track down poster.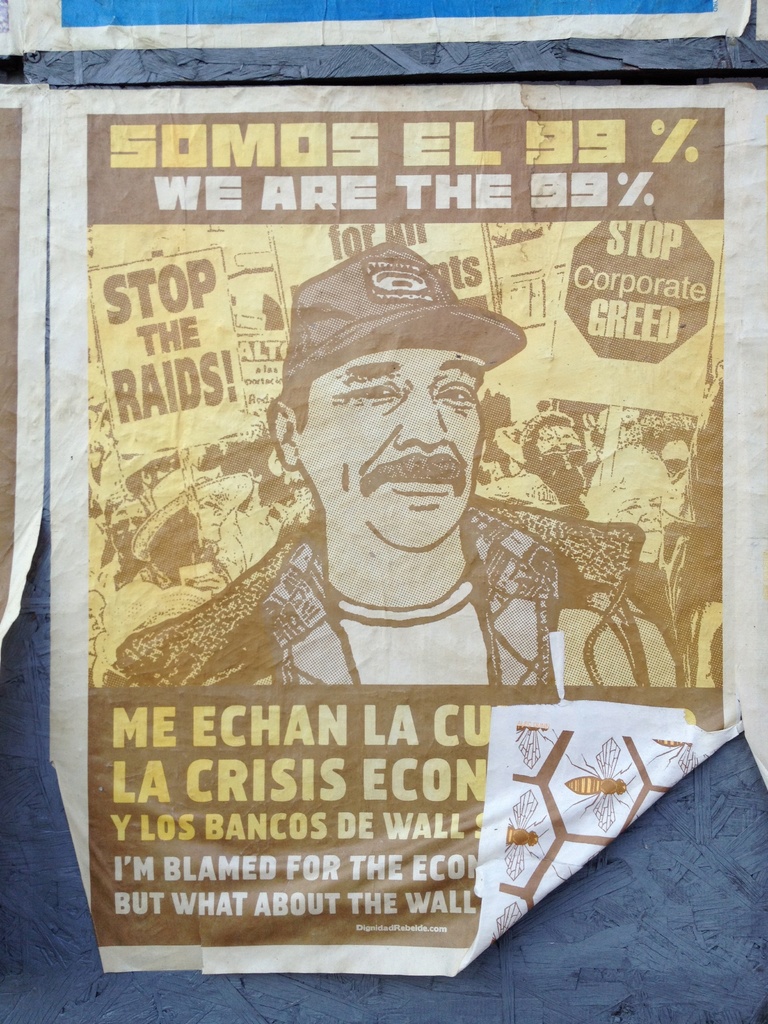
Tracked to BBox(7, 0, 767, 981).
